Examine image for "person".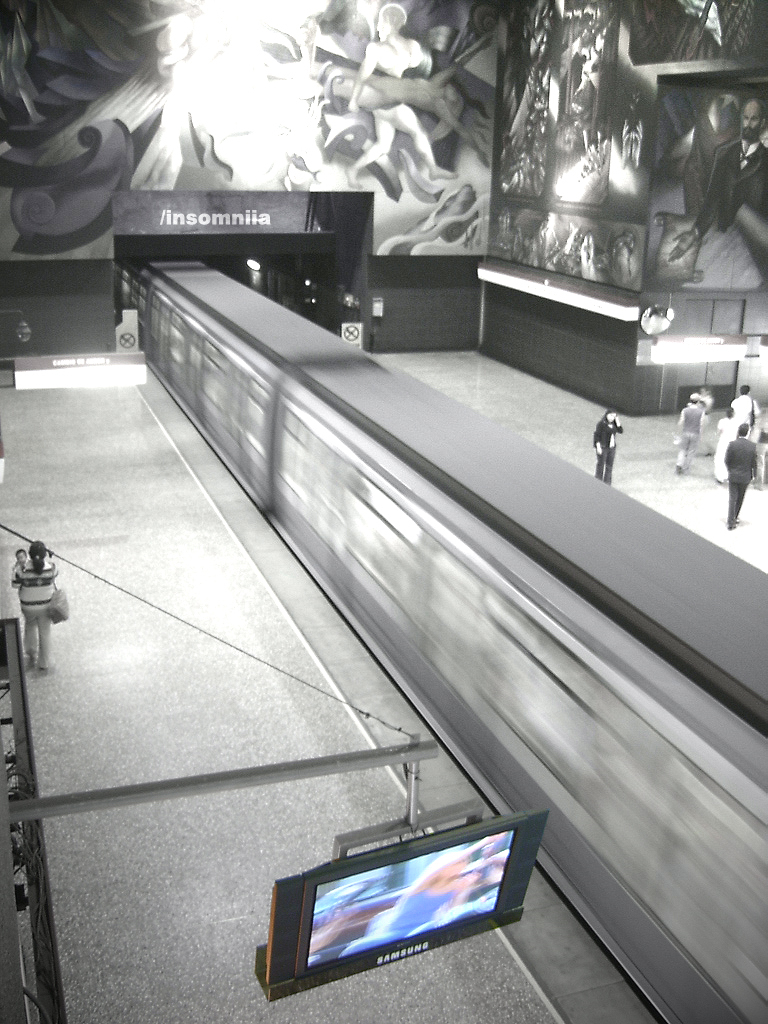
Examination result: left=10, top=540, right=59, bottom=671.
